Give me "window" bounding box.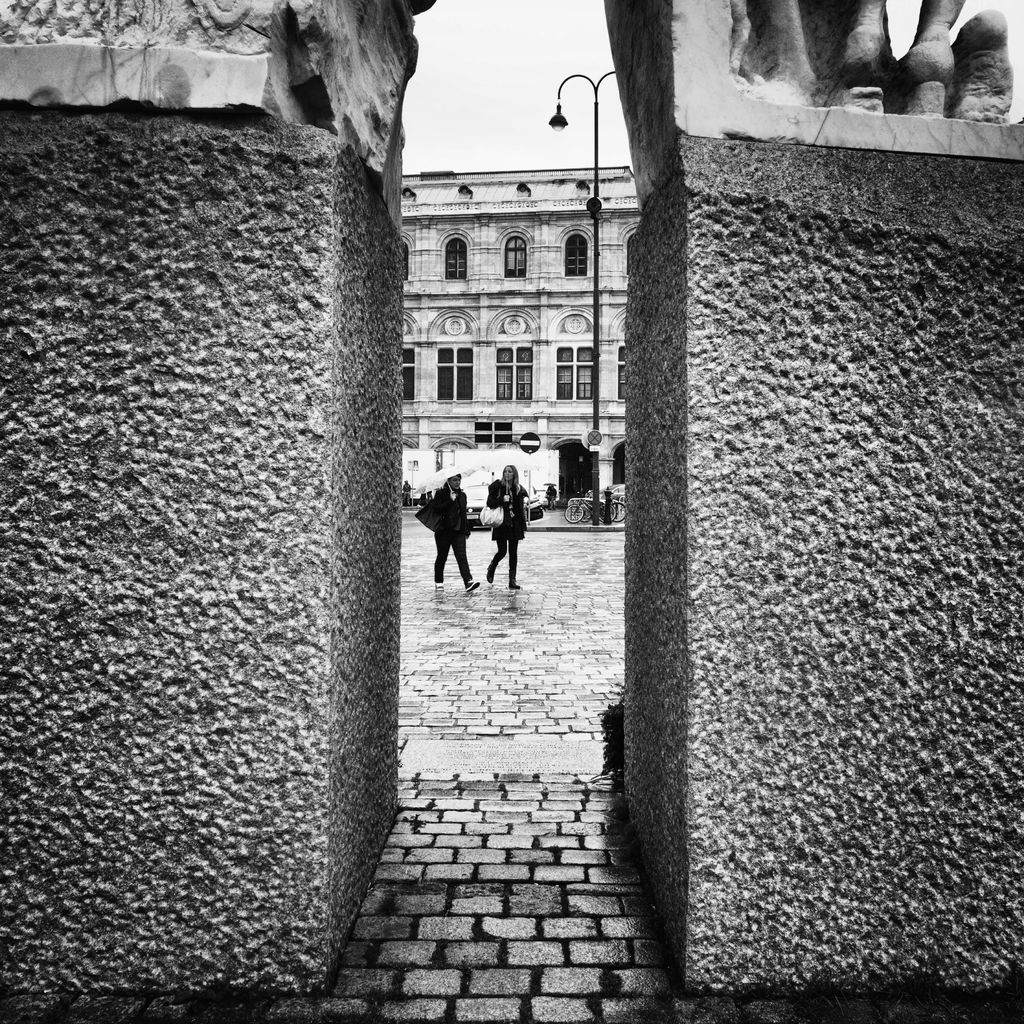
Rect(561, 232, 588, 276).
